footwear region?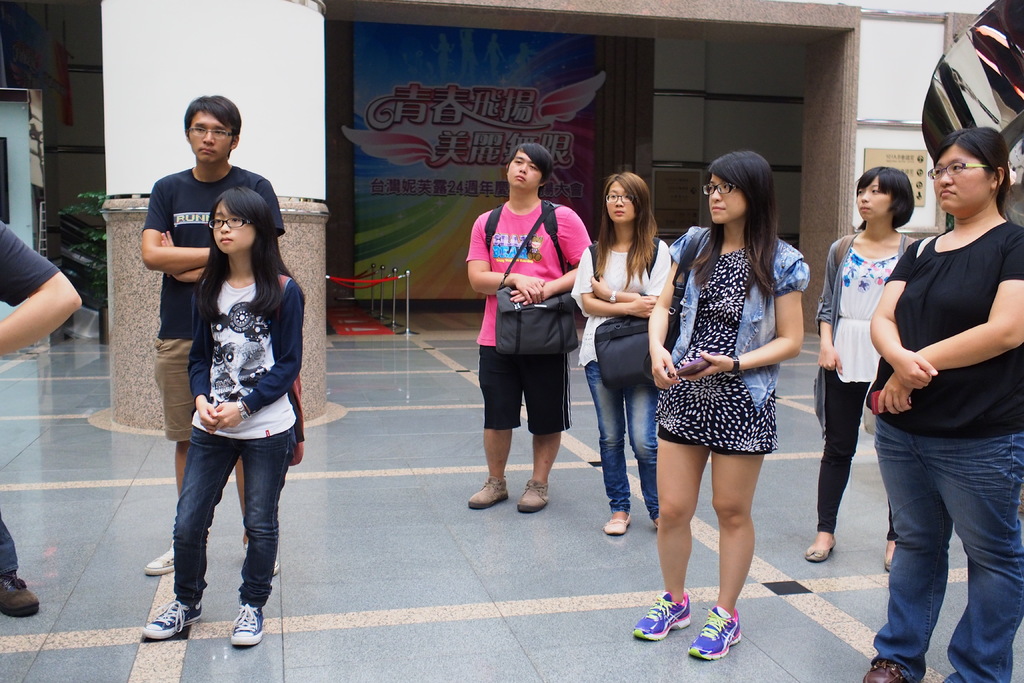
[800,536,836,562]
